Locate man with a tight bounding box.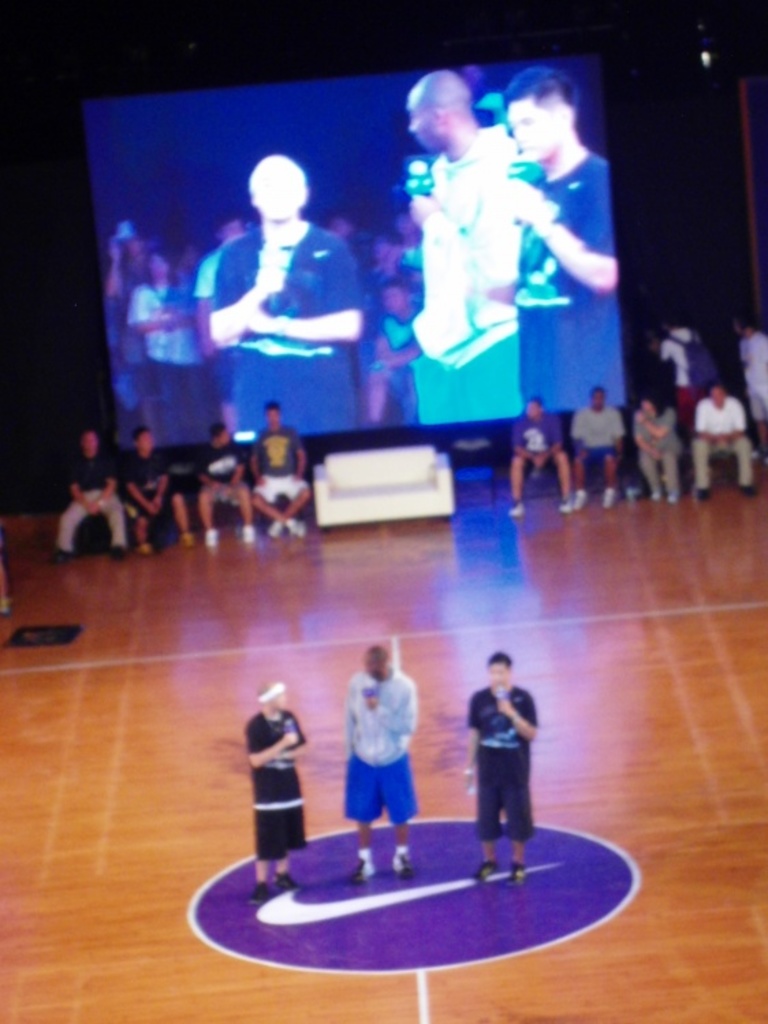
crop(251, 403, 310, 533).
